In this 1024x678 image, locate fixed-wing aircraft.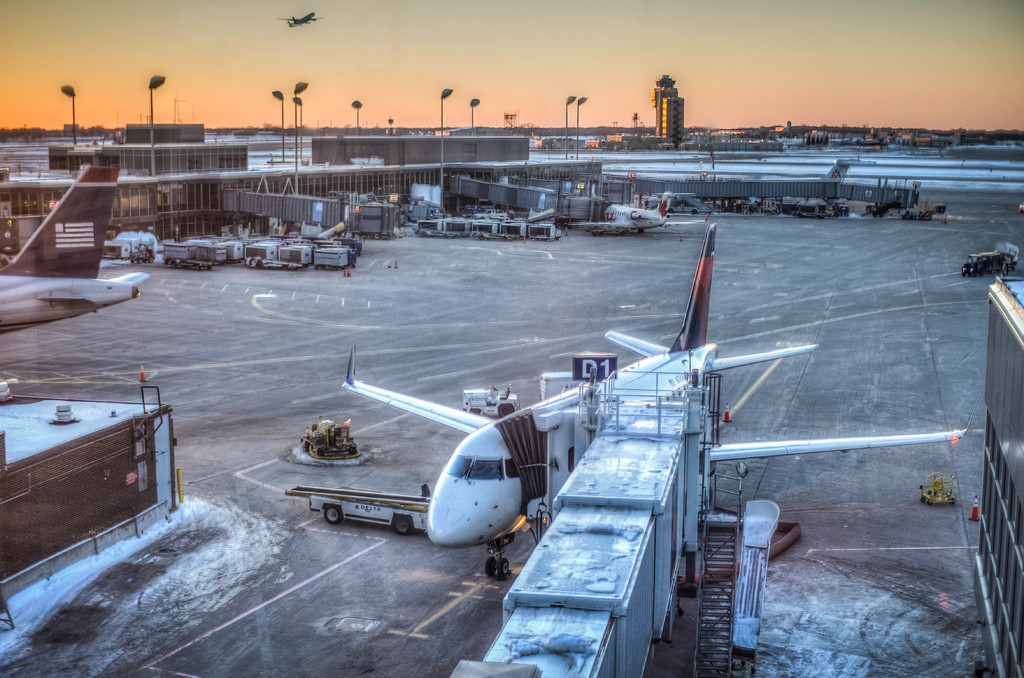
Bounding box: 572,192,671,234.
